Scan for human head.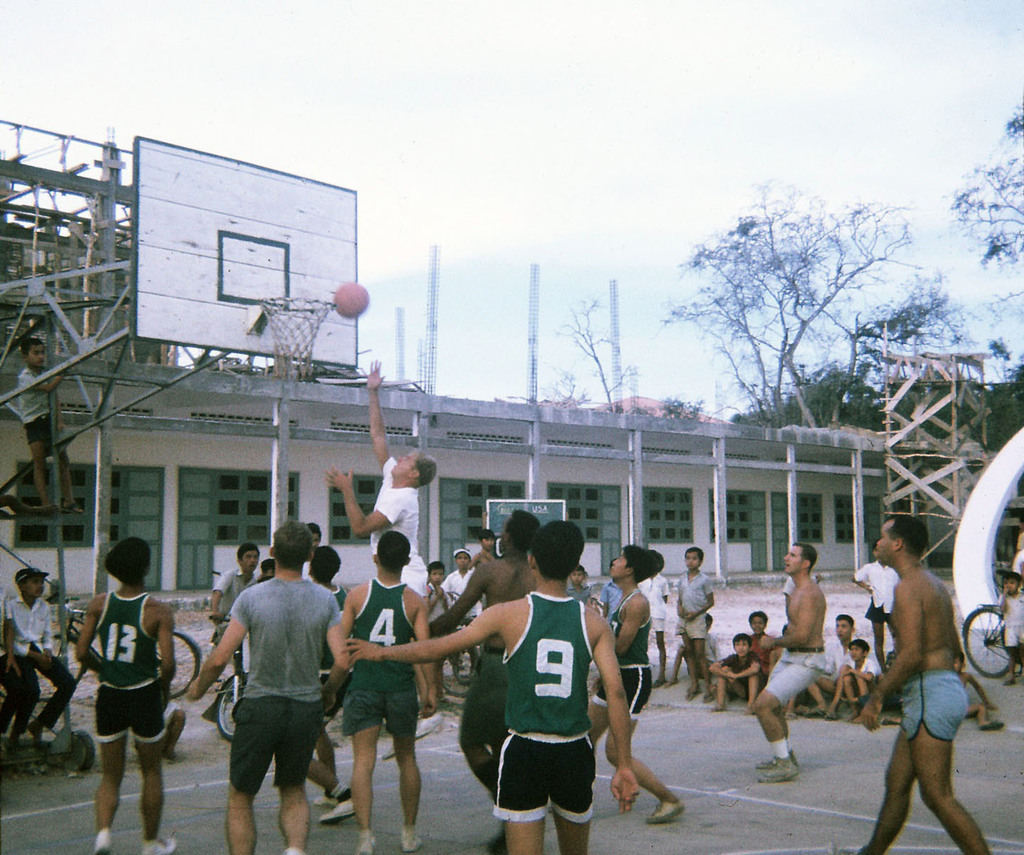
Scan result: detection(235, 538, 268, 576).
